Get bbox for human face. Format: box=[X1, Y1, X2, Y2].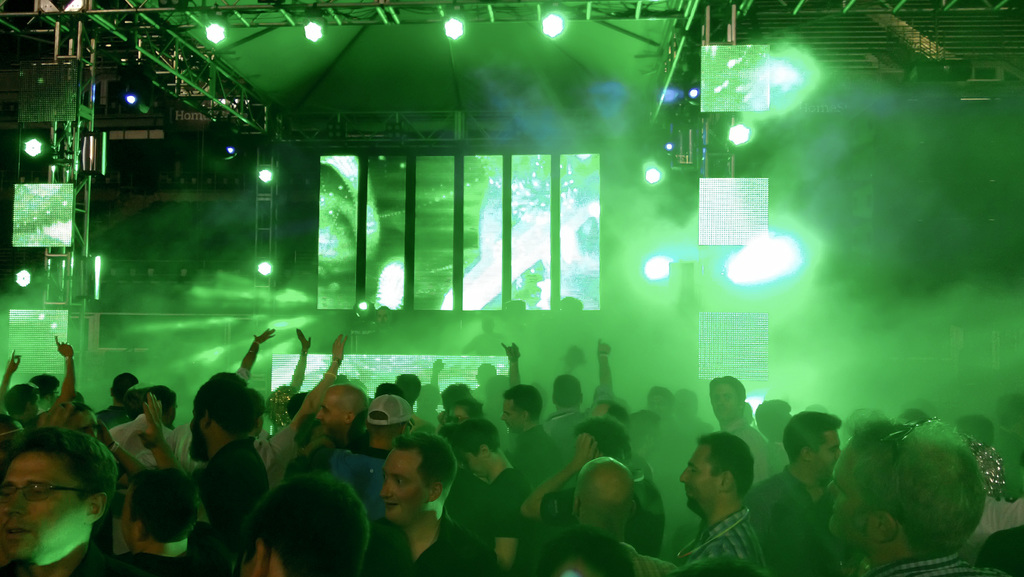
box=[381, 446, 426, 525].
